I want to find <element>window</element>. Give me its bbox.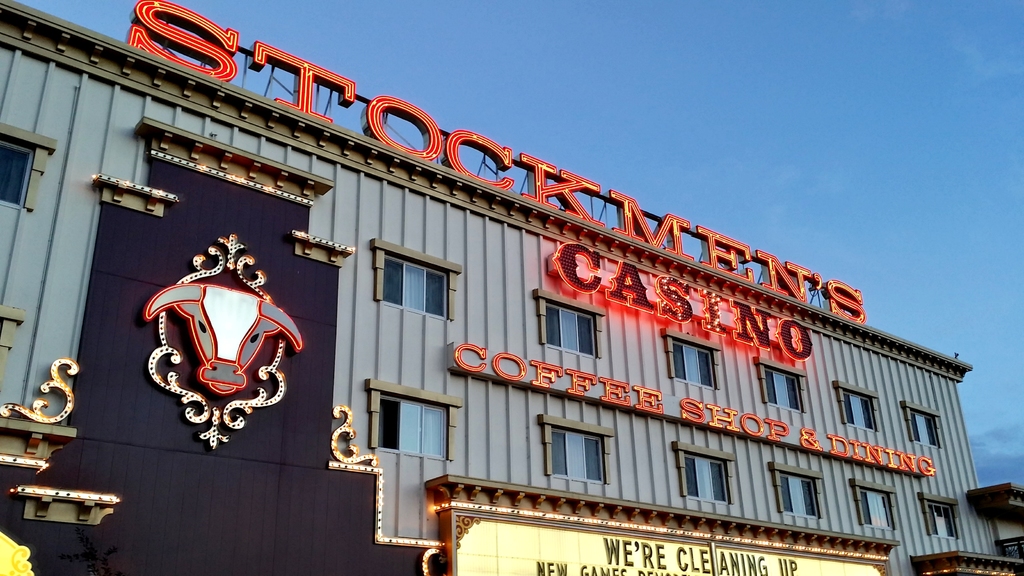
<bbox>680, 448, 735, 502</bbox>.
